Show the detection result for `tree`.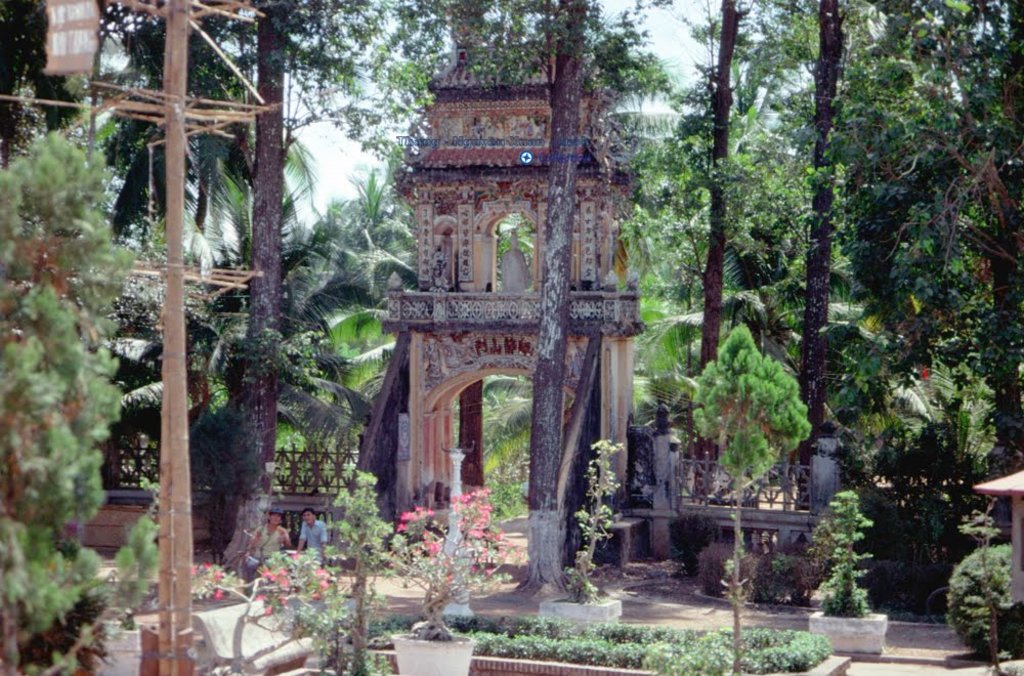
(203,0,295,581).
